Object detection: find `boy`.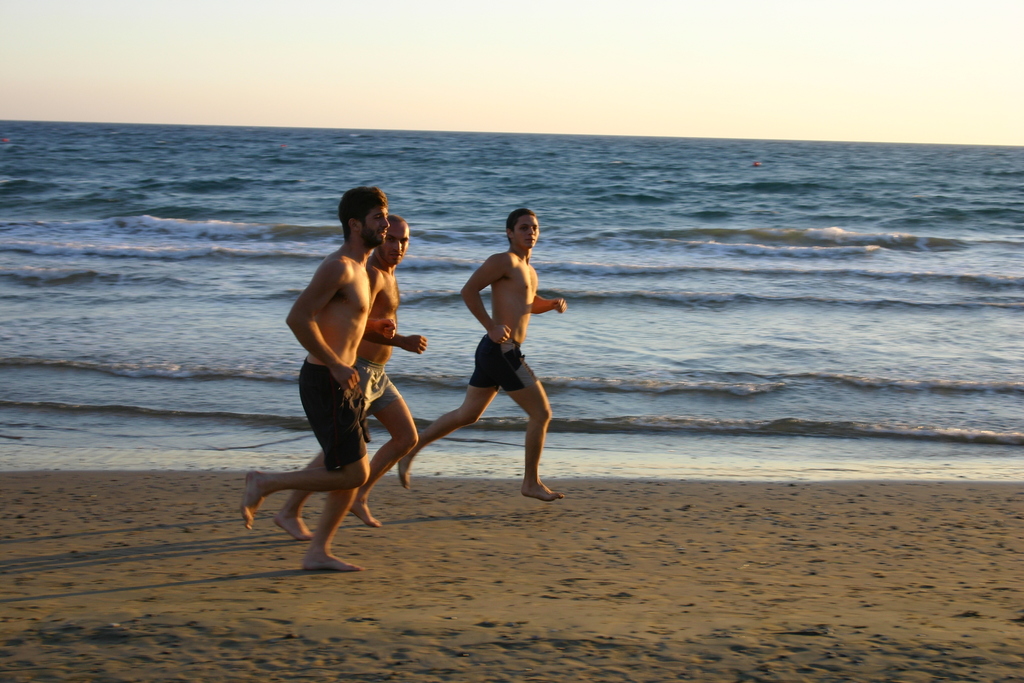
left=396, top=205, right=560, bottom=499.
